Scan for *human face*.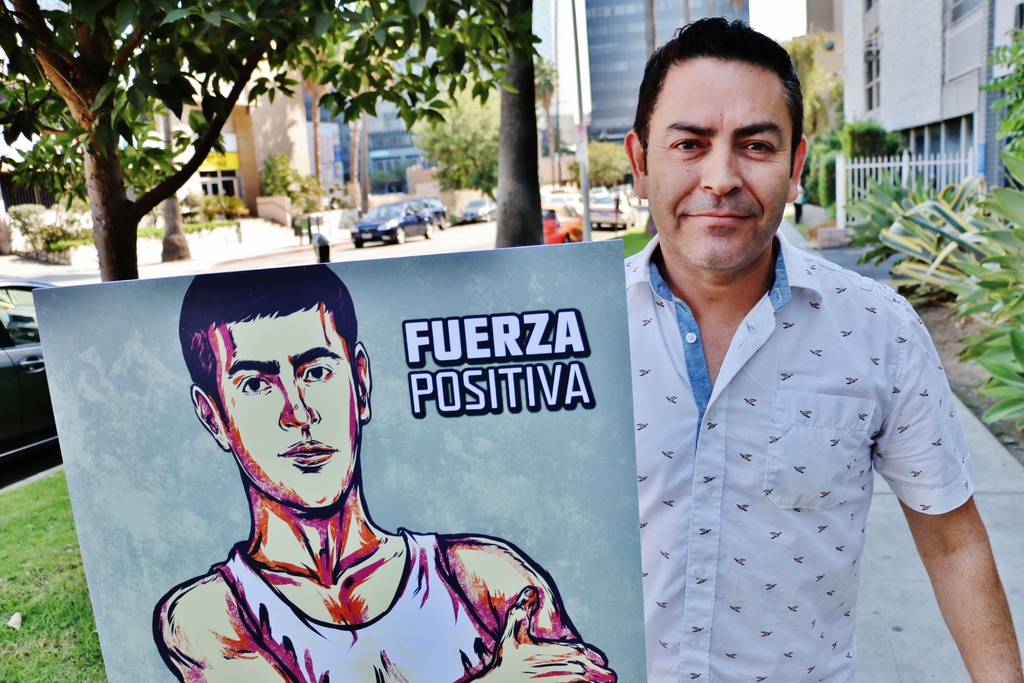
Scan result: x1=218, y1=301, x2=356, y2=518.
